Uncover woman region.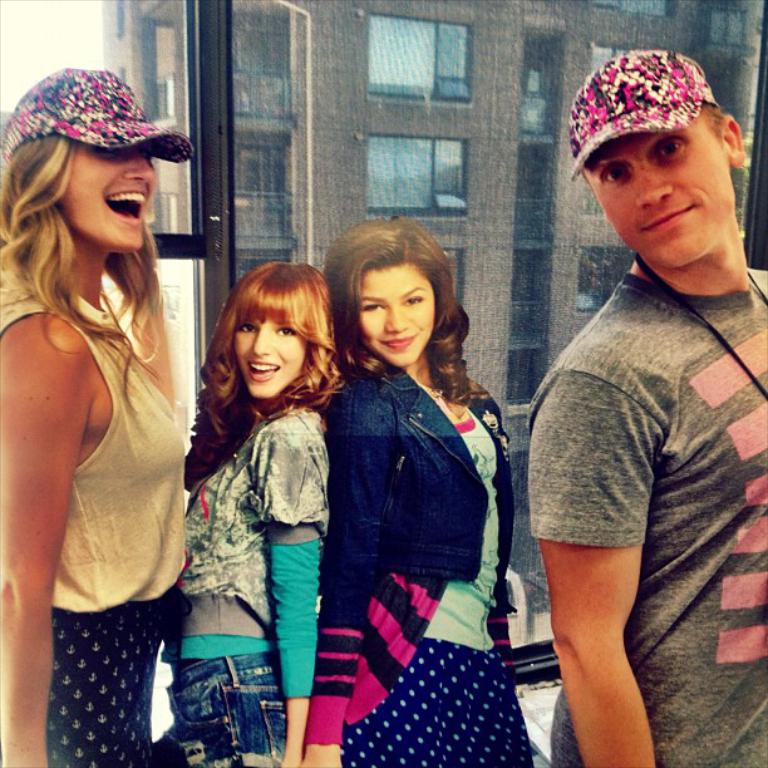
Uncovered: <box>0,69,197,764</box>.
